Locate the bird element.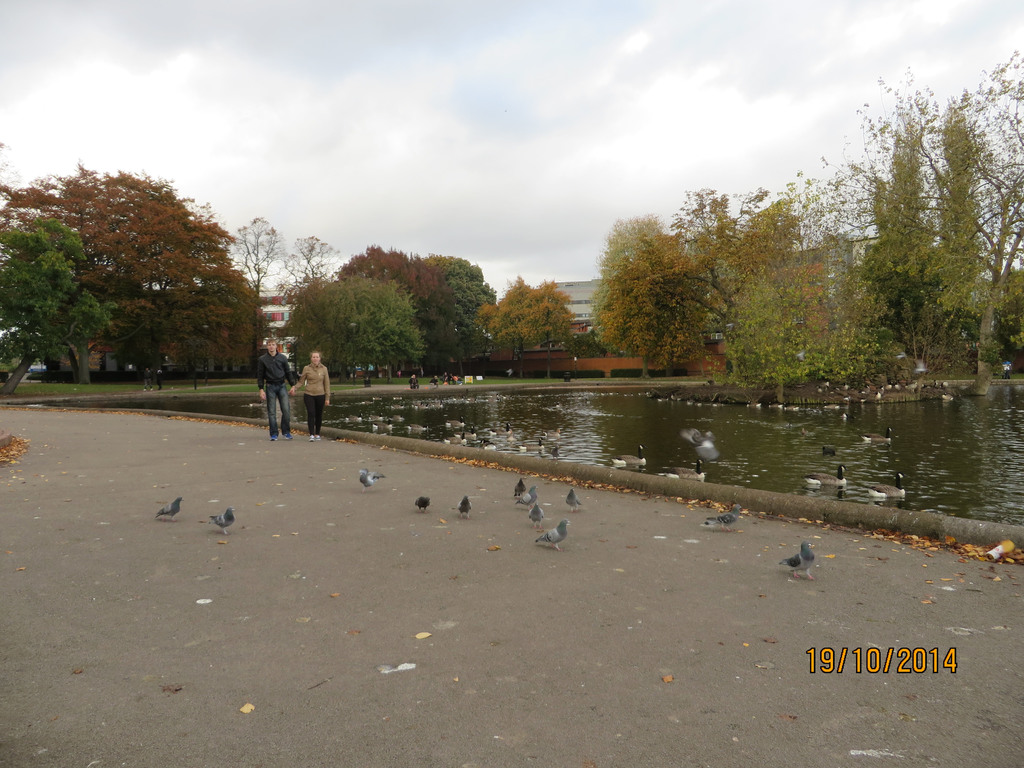
Element bbox: box(797, 404, 820, 413).
